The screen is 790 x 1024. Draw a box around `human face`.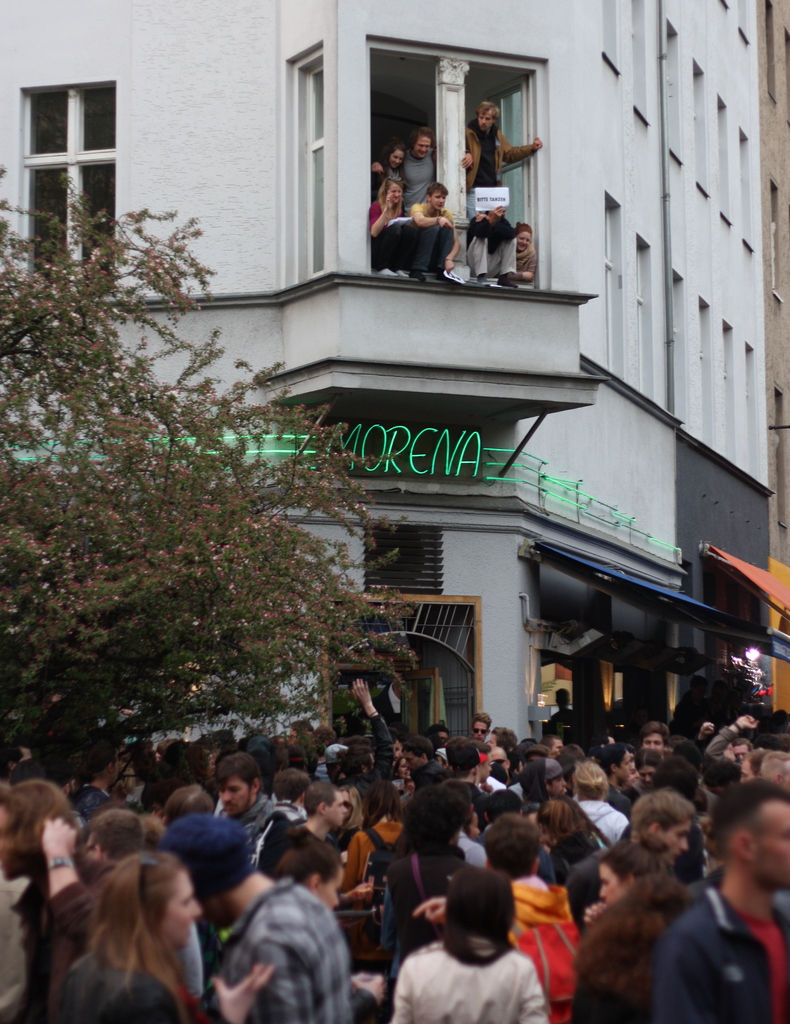
x1=386, y1=182, x2=400, y2=205.
